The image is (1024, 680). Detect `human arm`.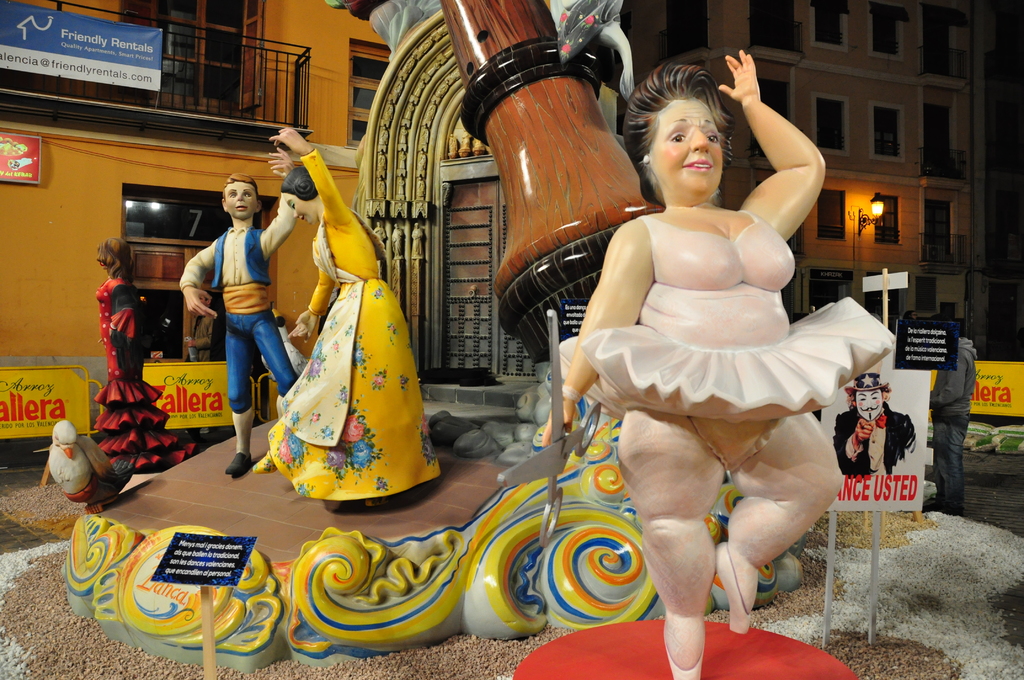
Detection: x1=176 y1=238 x2=217 y2=316.
